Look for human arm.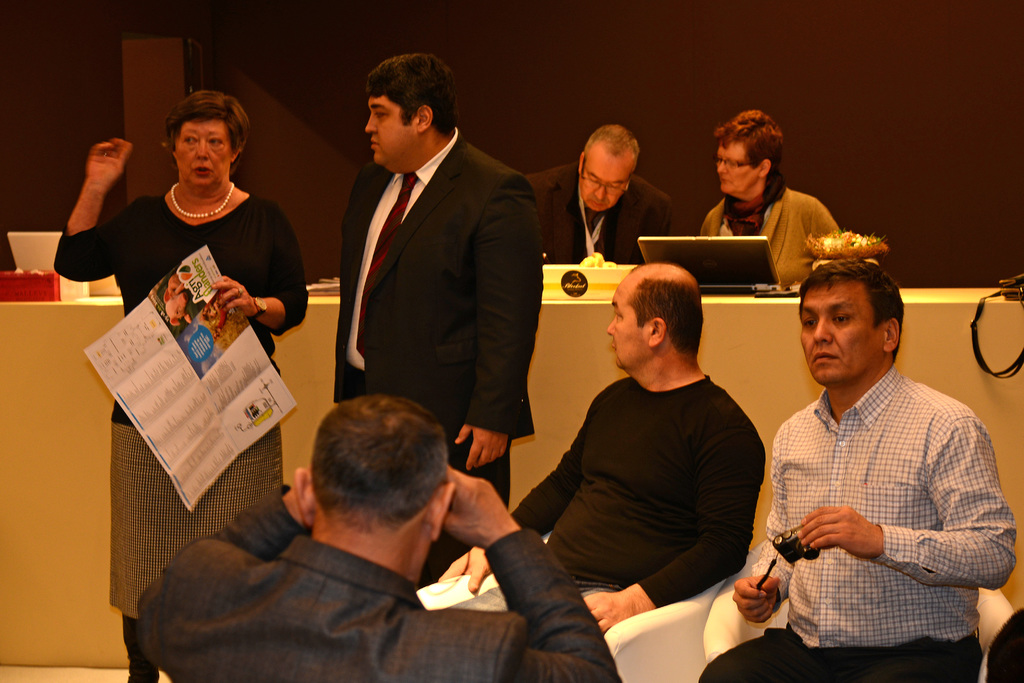
Found: bbox=(50, 119, 134, 278).
